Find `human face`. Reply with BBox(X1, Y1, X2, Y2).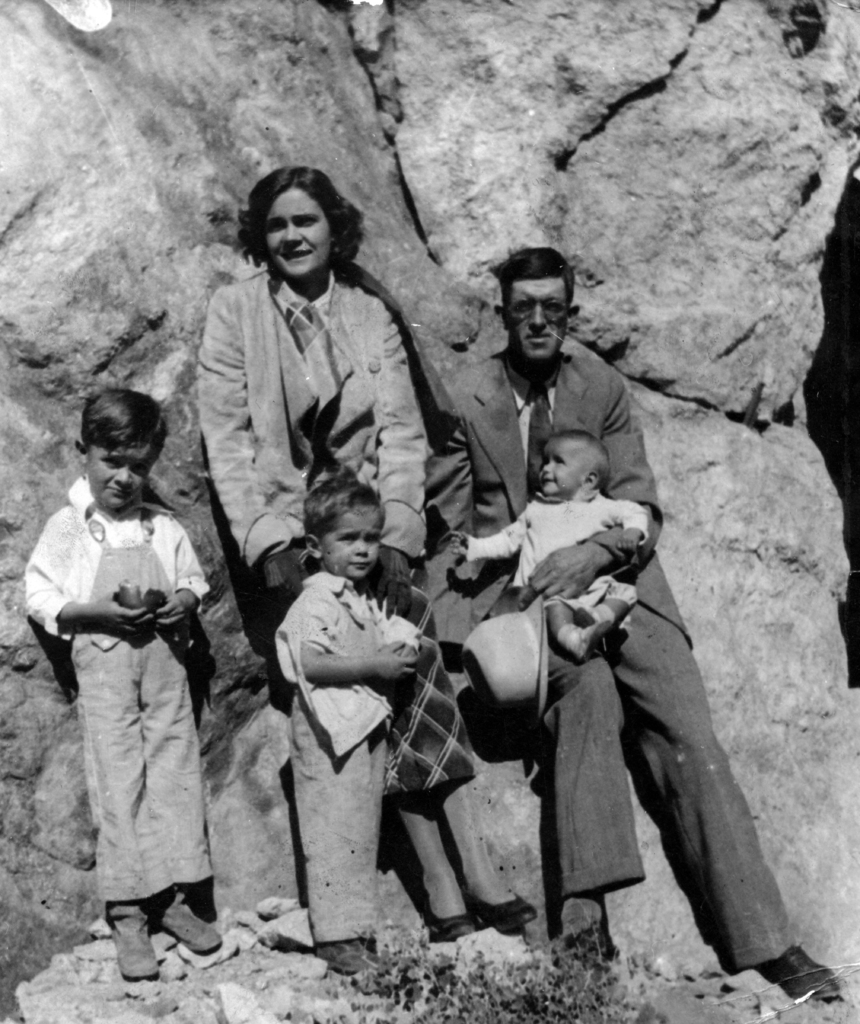
BBox(321, 507, 384, 579).
